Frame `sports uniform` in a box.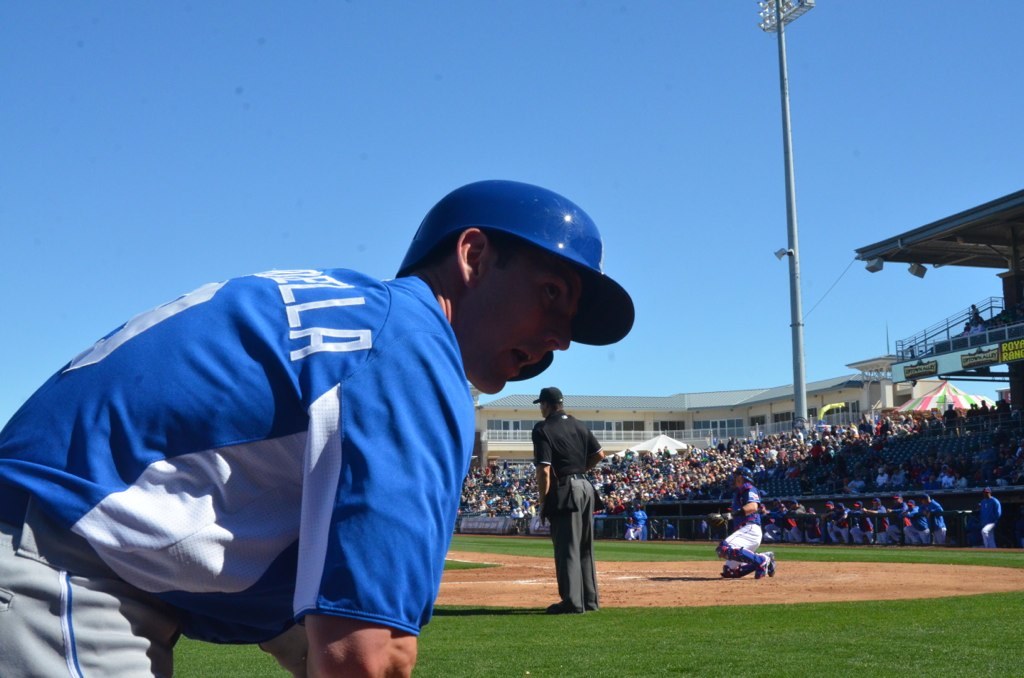
select_region(916, 497, 943, 544).
